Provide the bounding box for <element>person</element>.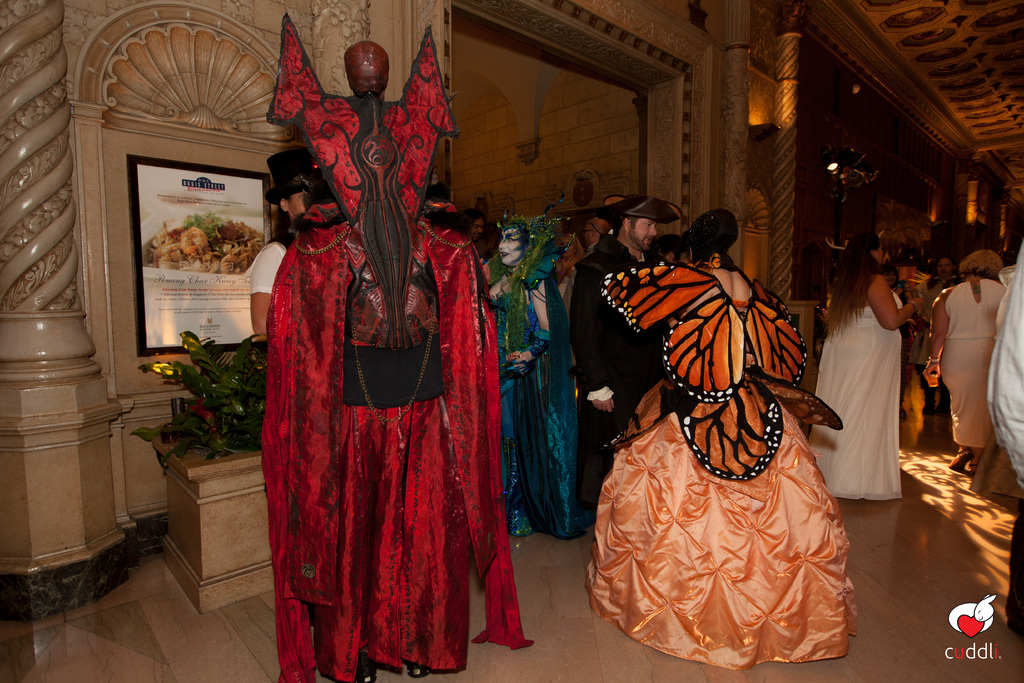
{"left": 883, "top": 247, "right": 974, "bottom": 451}.
